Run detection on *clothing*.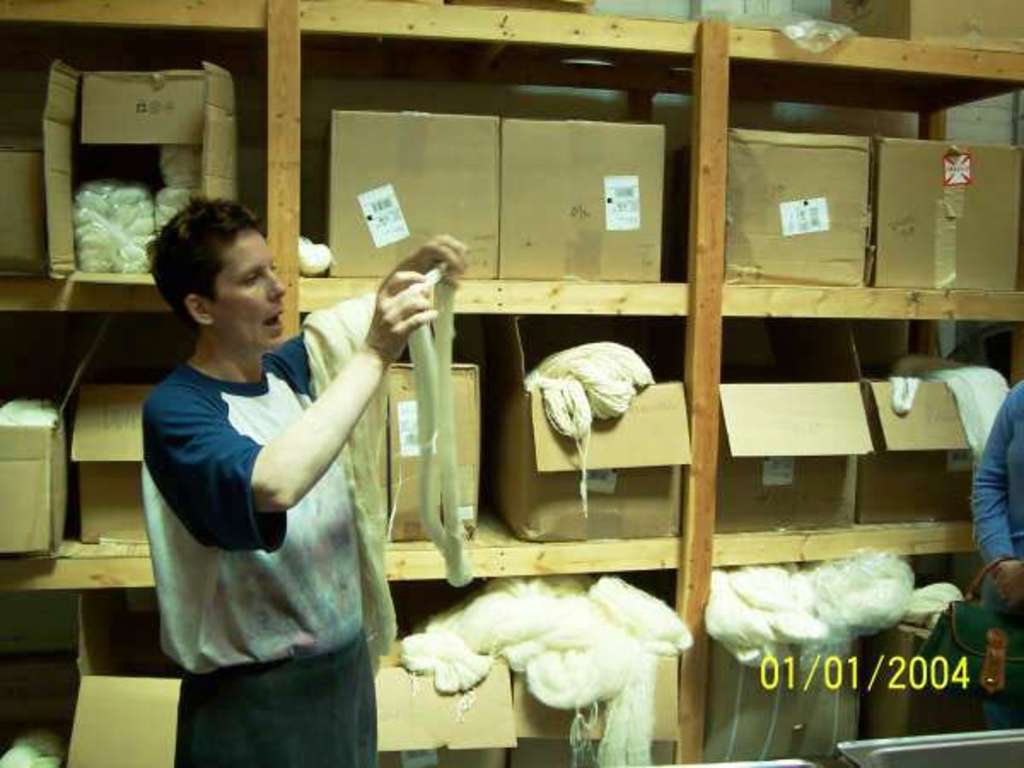
Result: locate(971, 377, 1022, 729).
